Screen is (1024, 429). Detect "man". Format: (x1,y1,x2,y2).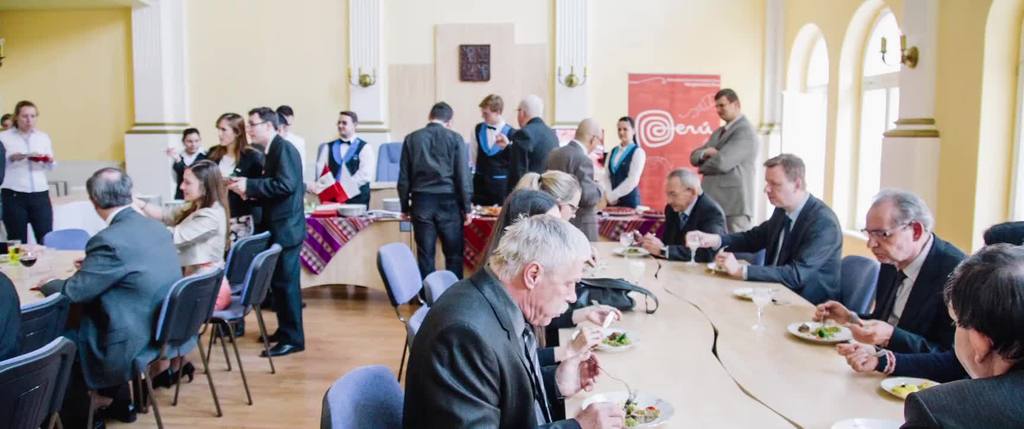
(463,93,518,198).
